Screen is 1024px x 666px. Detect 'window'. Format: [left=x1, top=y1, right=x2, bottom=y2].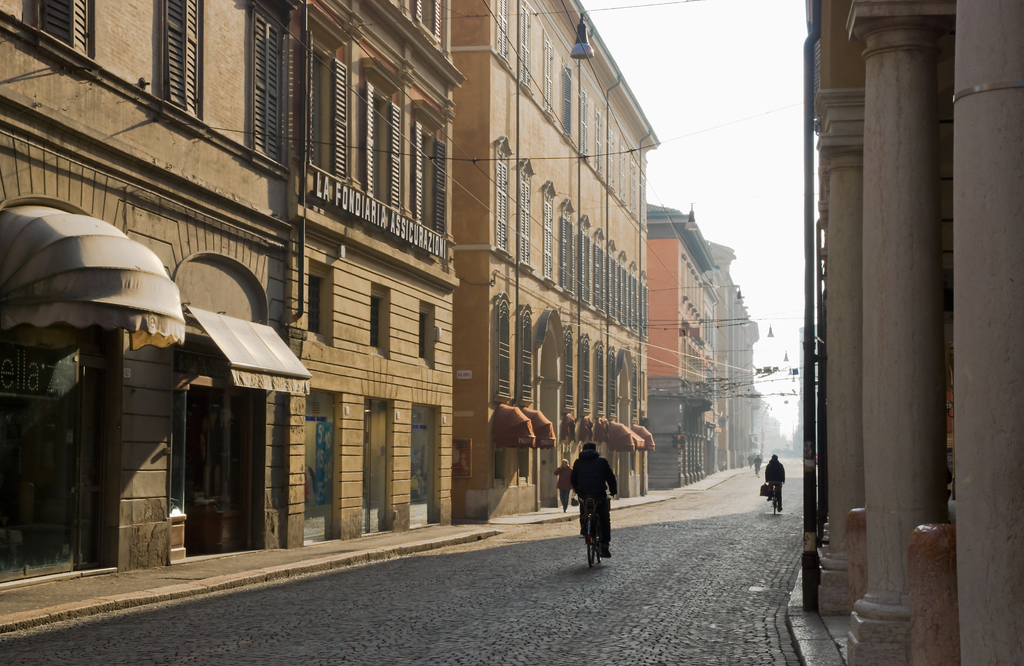
[left=591, top=347, right=609, bottom=417].
